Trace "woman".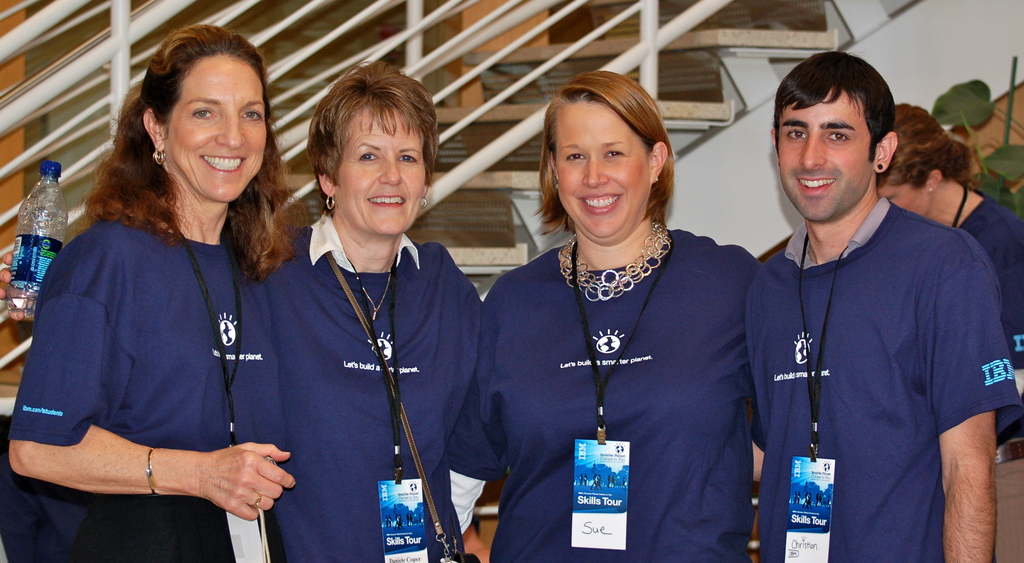
Traced to l=259, t=65, r=477, b=562.
